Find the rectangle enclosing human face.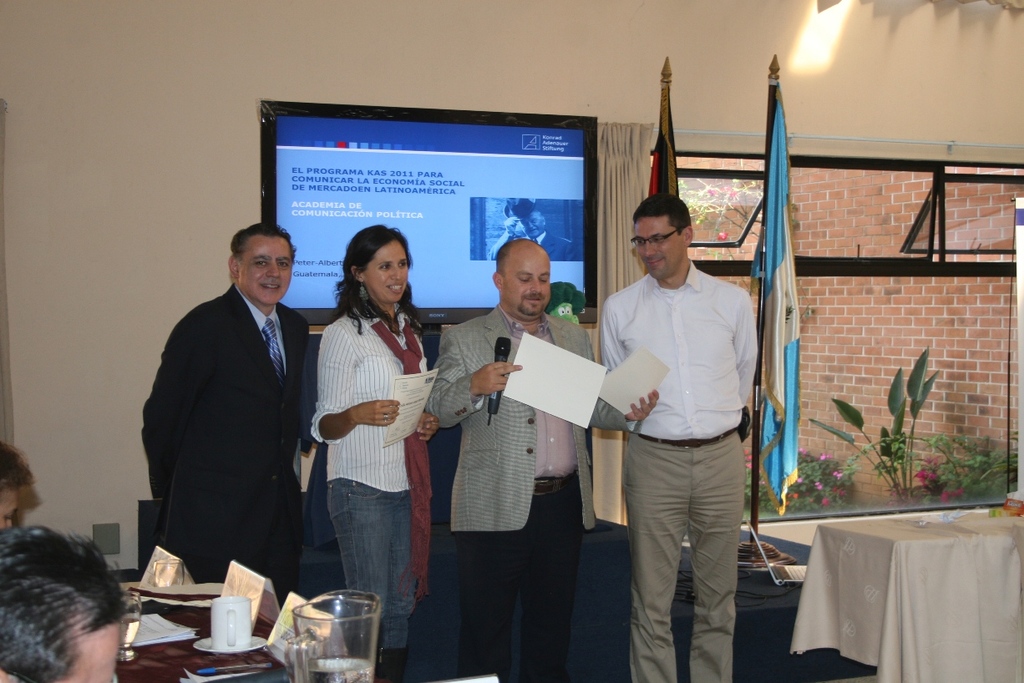
Rect(367, 235, 408, 302).
